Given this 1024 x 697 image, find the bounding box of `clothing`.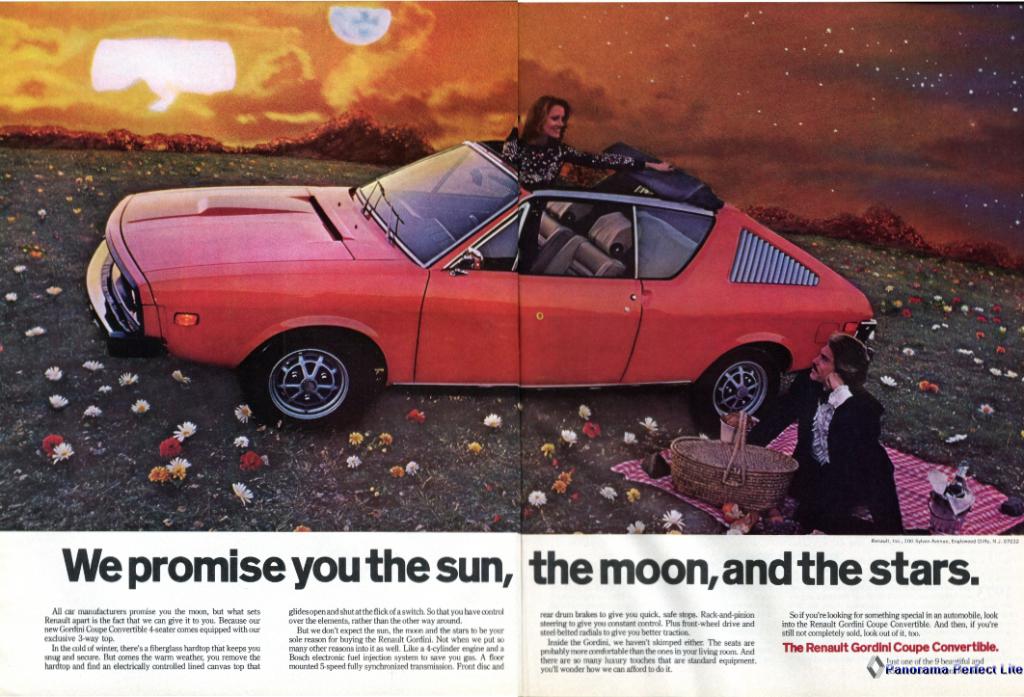
791 335 909 532.
